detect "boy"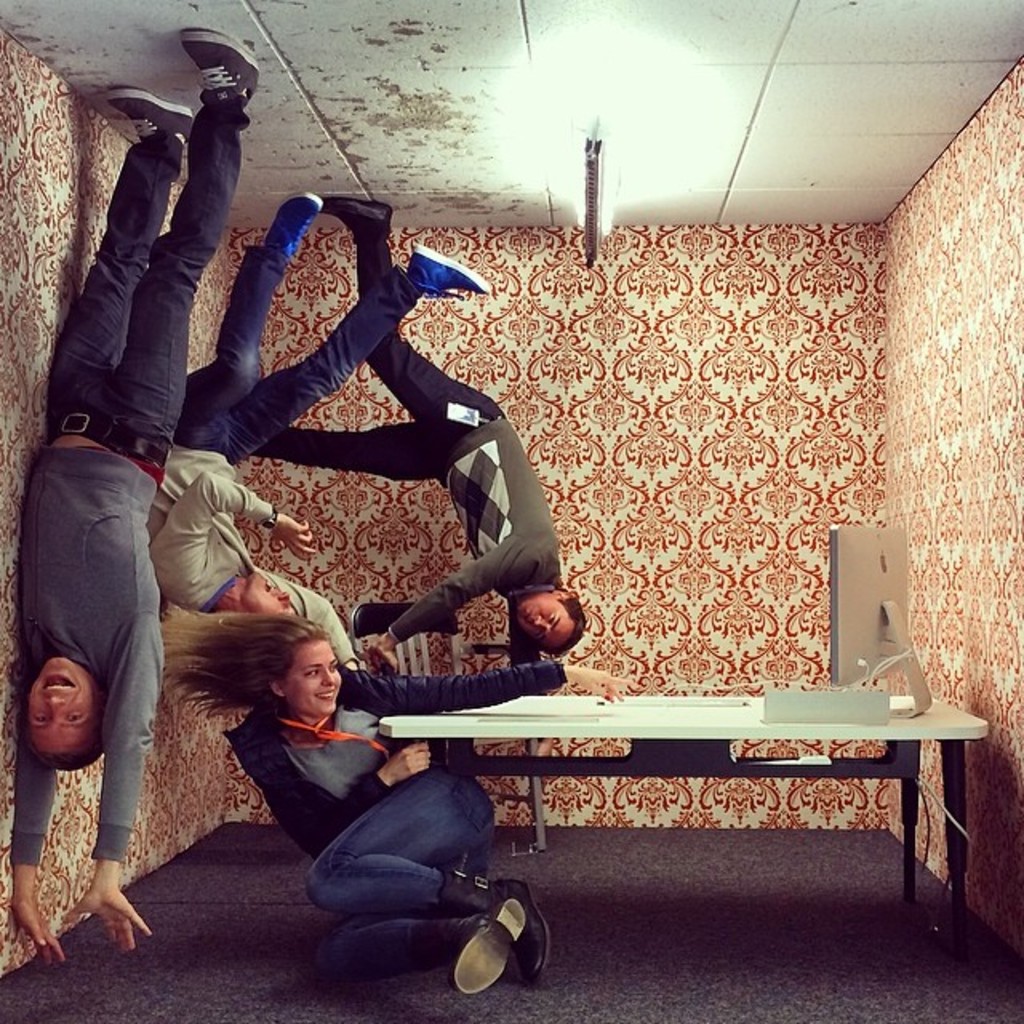
bbox(0, 32, 264, 966)
